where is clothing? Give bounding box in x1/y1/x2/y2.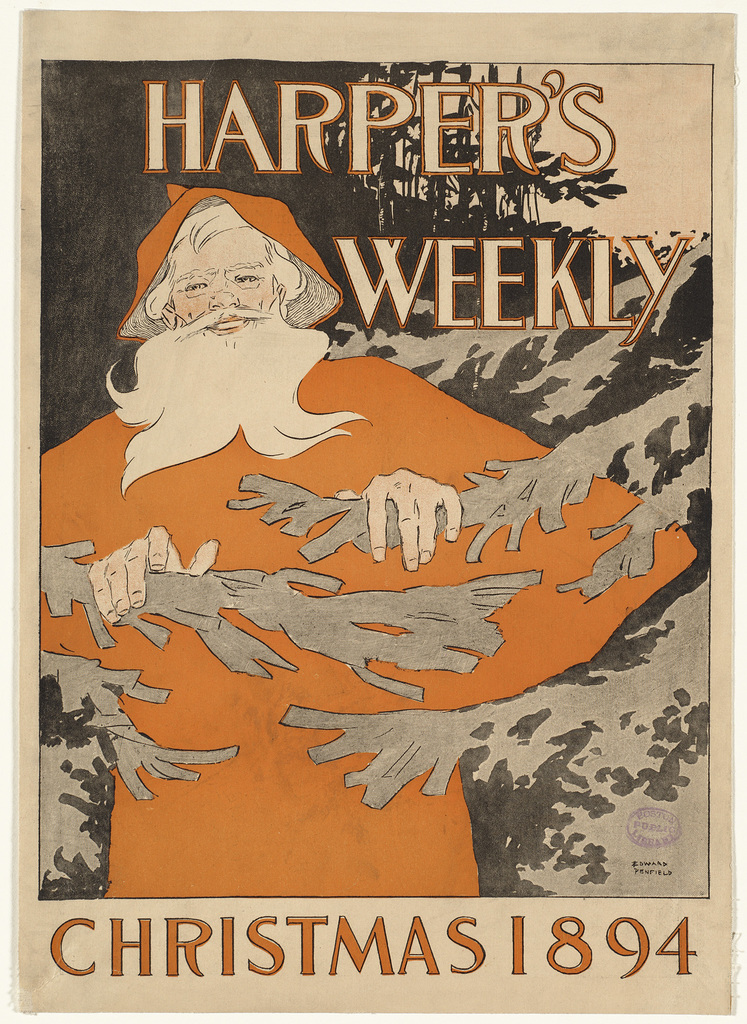
33/181/695/893.
